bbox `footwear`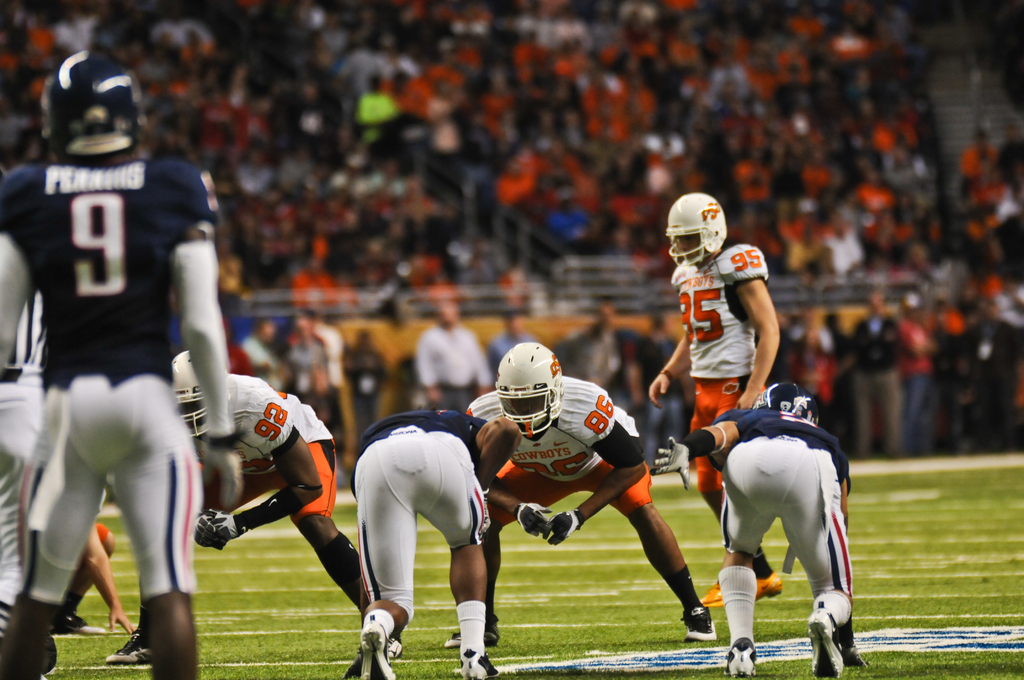
{"x1": 446, "y1": 615, "x2": 501, "y2": 649}
